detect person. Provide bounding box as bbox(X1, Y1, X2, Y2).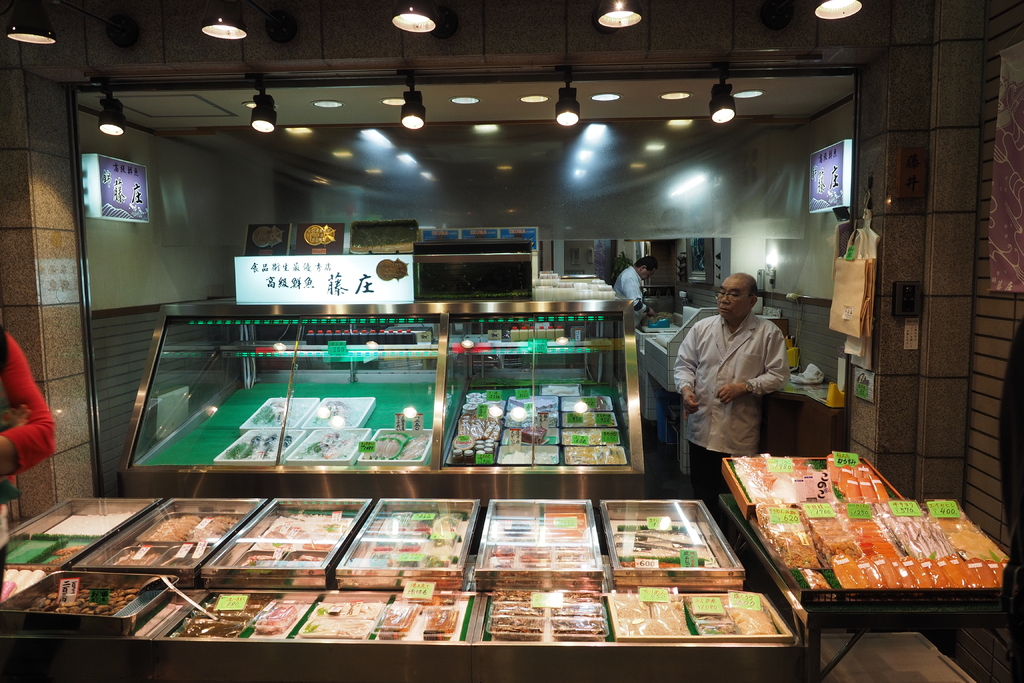
bbox(0, 329, 52, 541).
